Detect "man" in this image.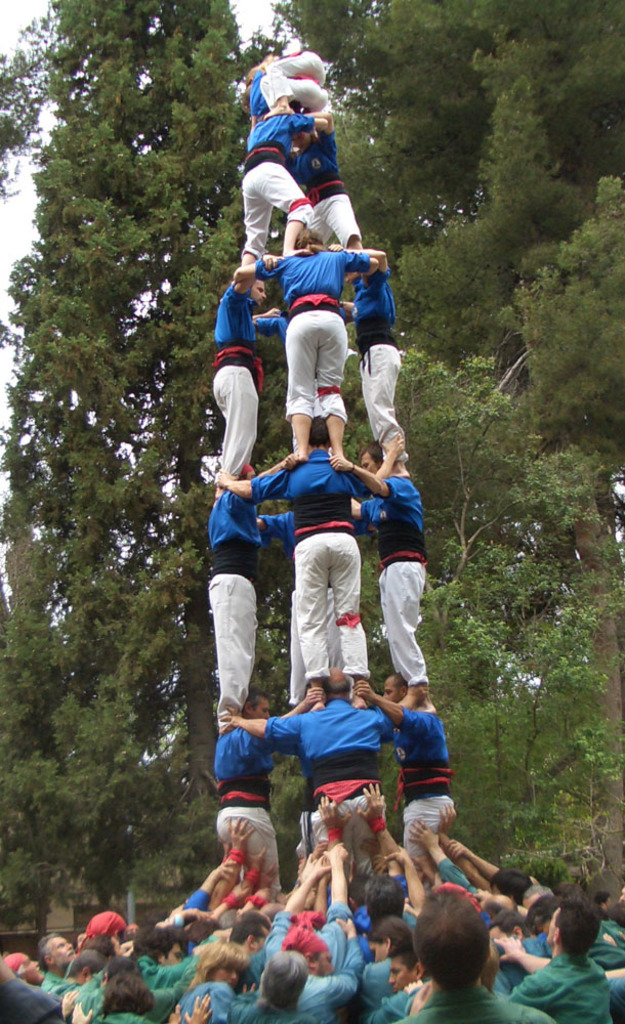
Detection: 519,901,614,1020.
